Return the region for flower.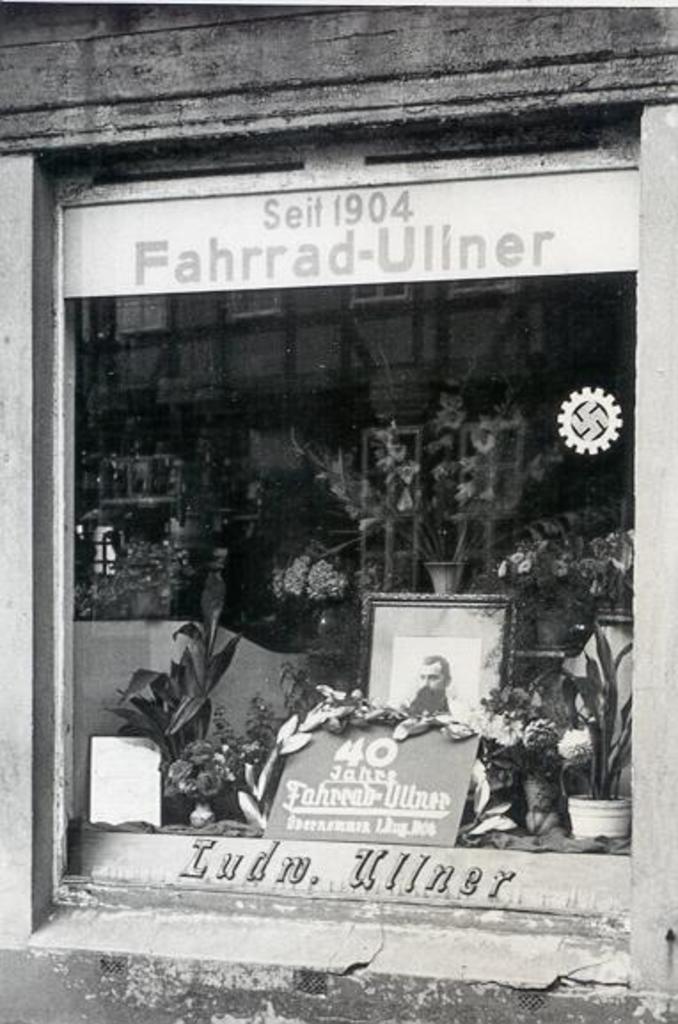
BBox(522, 722, 552, 754).
